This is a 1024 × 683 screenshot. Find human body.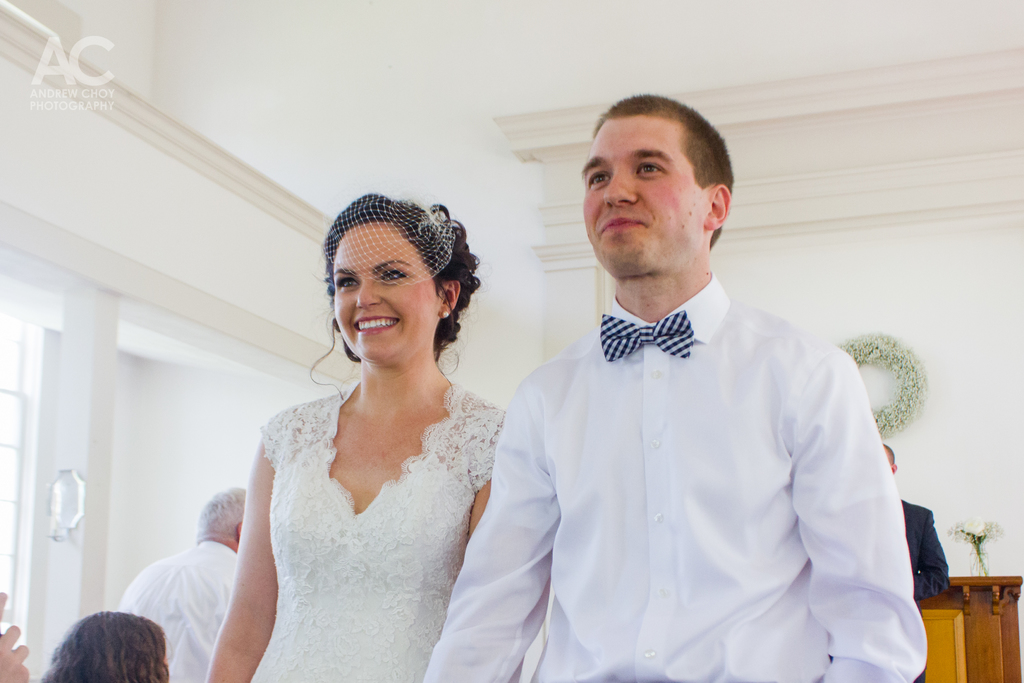
Bounding box: box=[118, 489, 243, 682].
